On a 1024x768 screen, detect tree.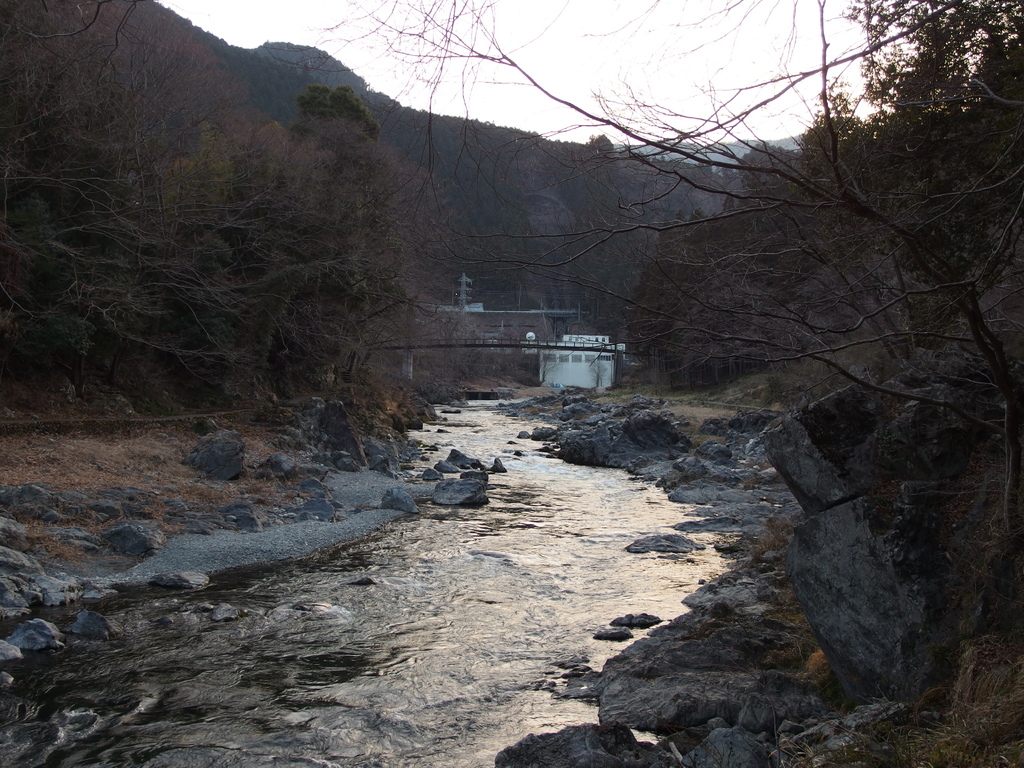
locate(281, 76, 393, 305).
